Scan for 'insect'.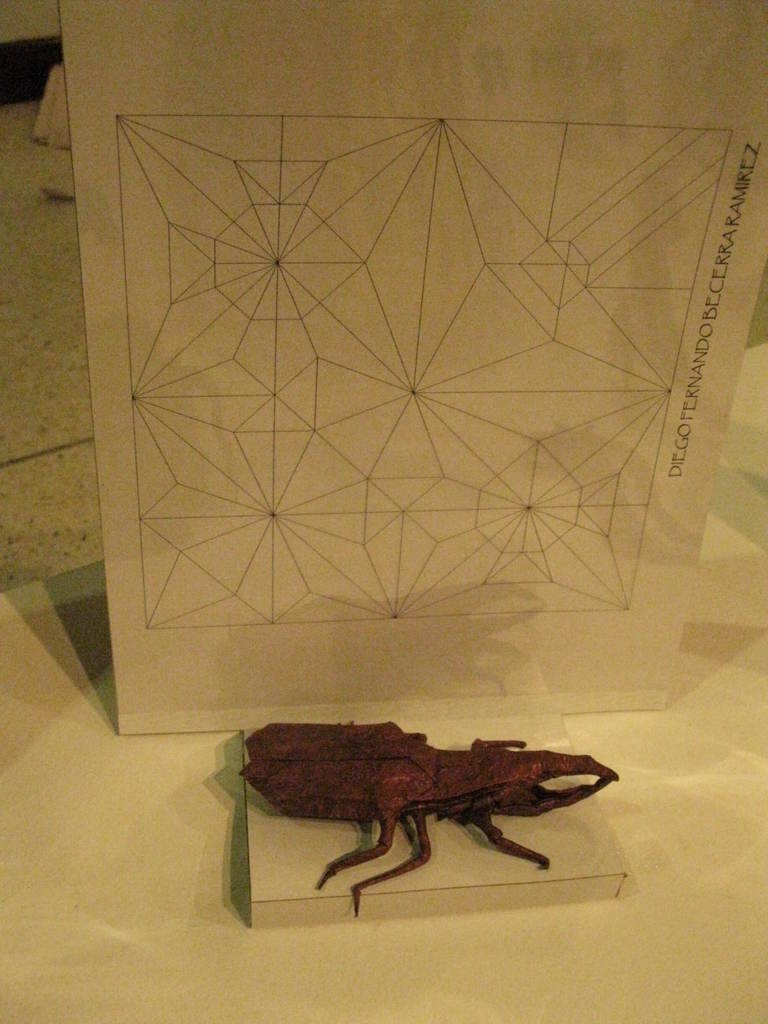
Scan result: (231, 712, 620, 917).
